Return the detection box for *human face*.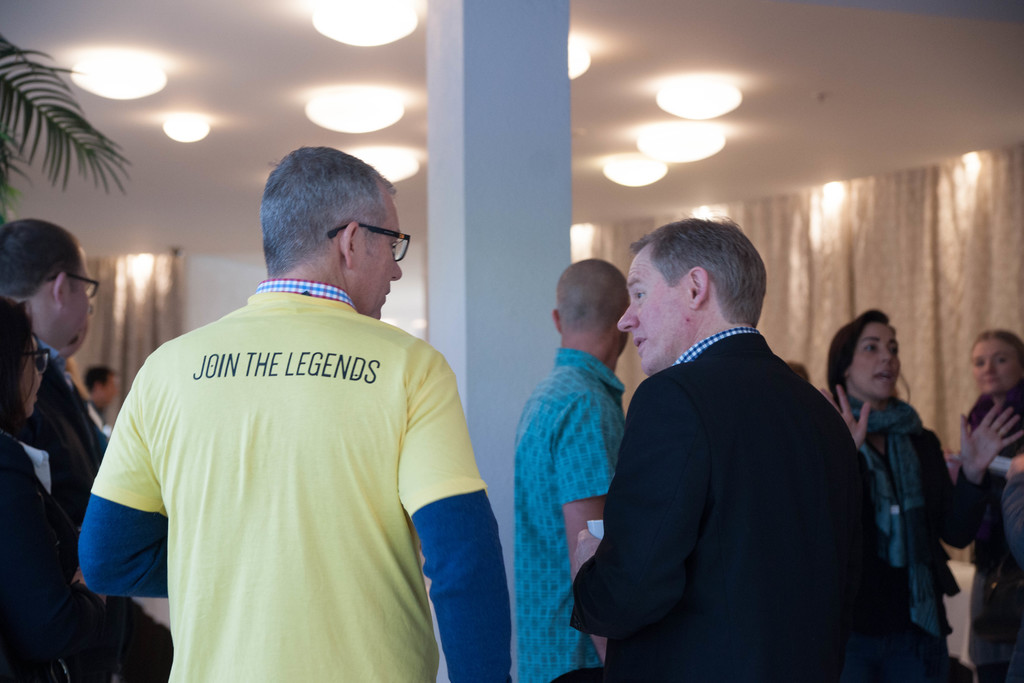
pyautogui.locateOnScreen(615, 252, 687, 372).
